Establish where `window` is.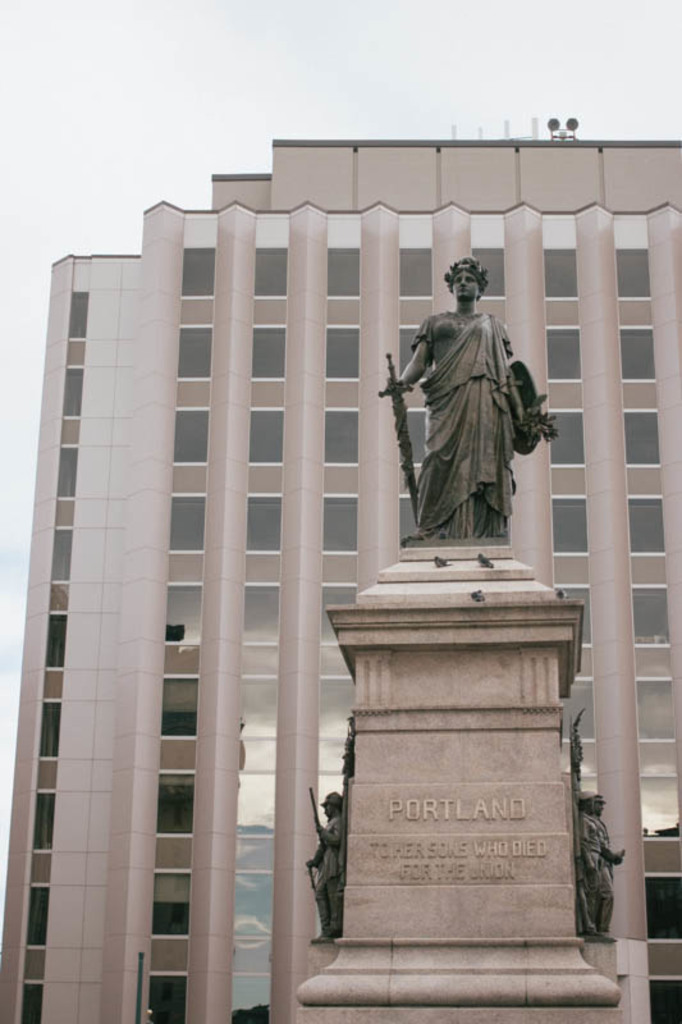
Established at left=399, top=494, right=417, bottom=549.
